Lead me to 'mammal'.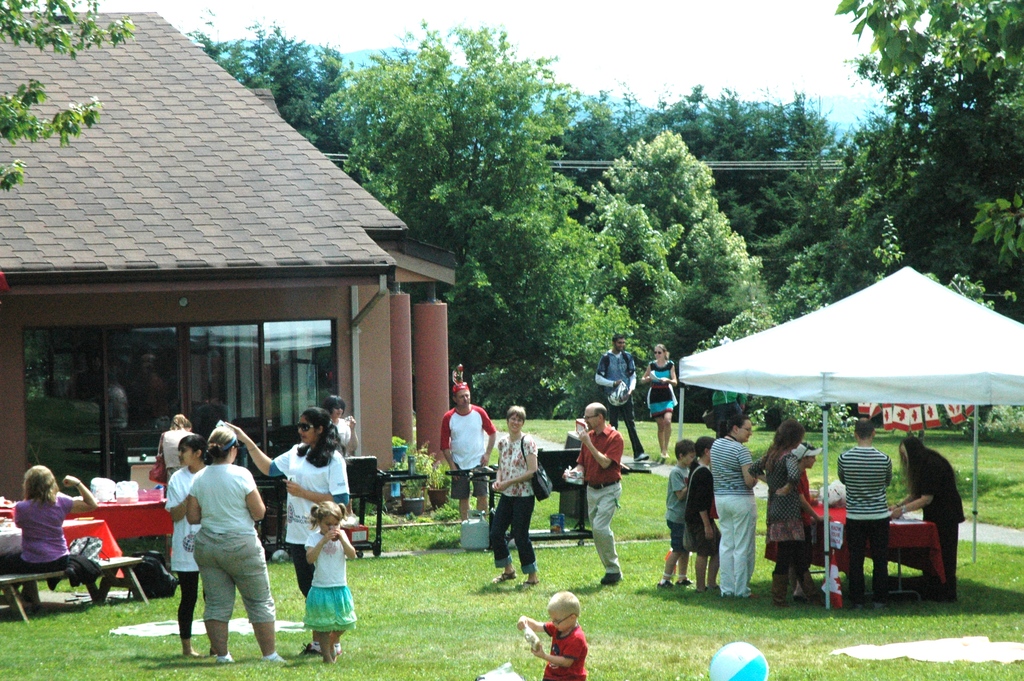
Lead to locate(747, 411, 806, 609).
